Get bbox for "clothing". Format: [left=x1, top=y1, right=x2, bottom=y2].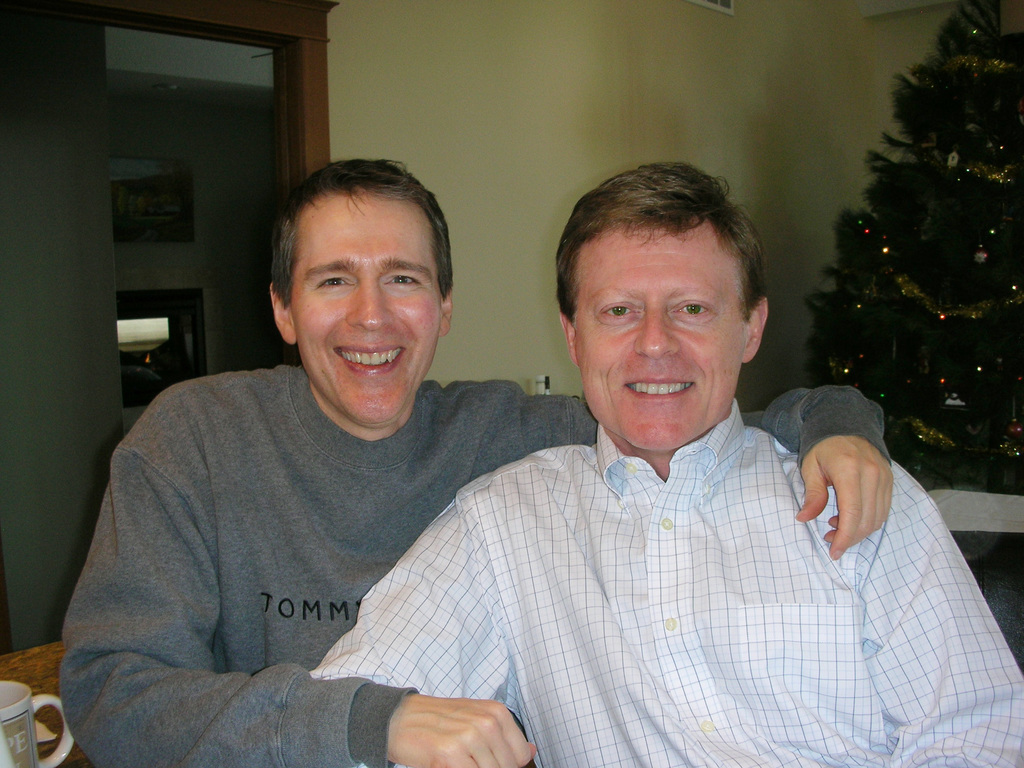
[left=52, top=360, right=890, bottom=767].
